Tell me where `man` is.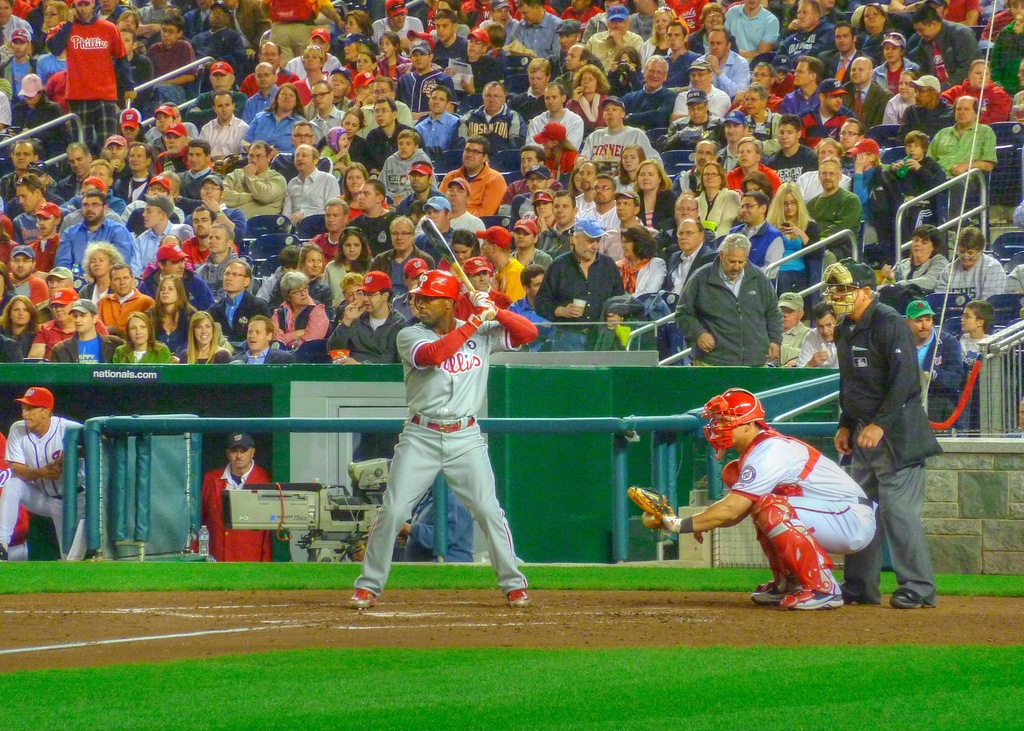
`man` is at left=346, top=267, right=540, bottom=613.
